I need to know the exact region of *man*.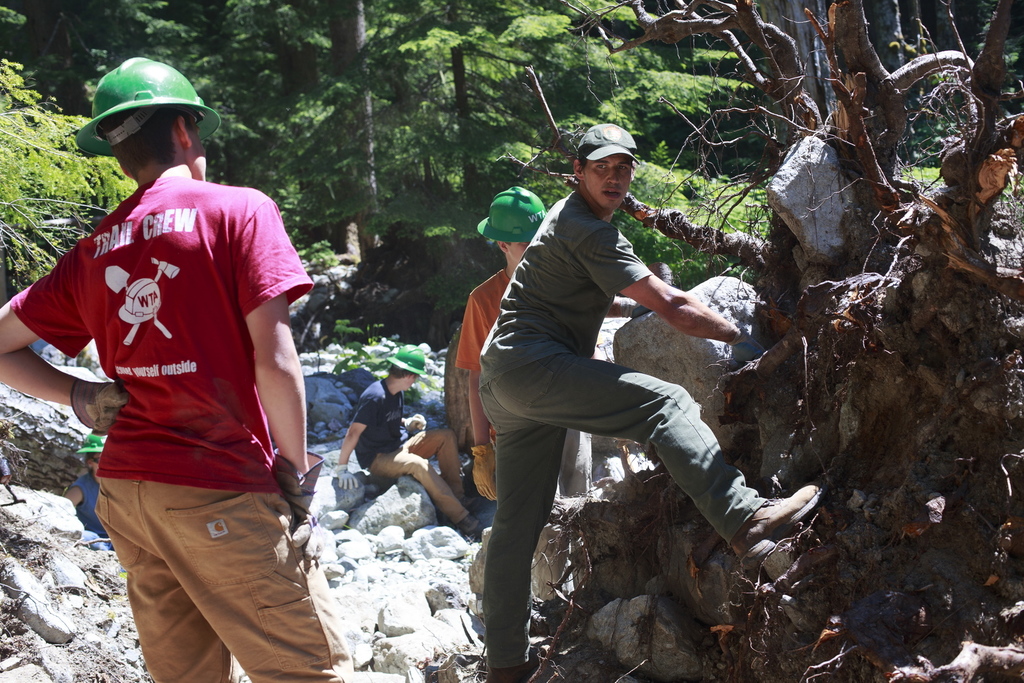
Region: box=[335, 343, 478, 538].
